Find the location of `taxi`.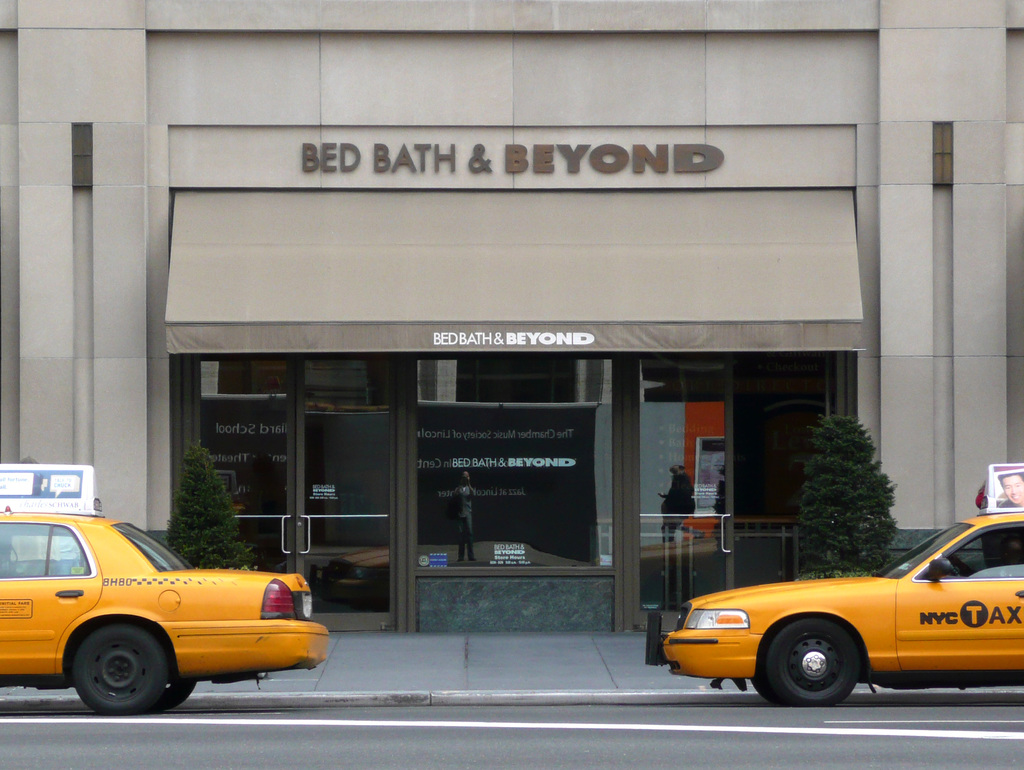
Location: left=0, top=499, right=316, bottom=716.
